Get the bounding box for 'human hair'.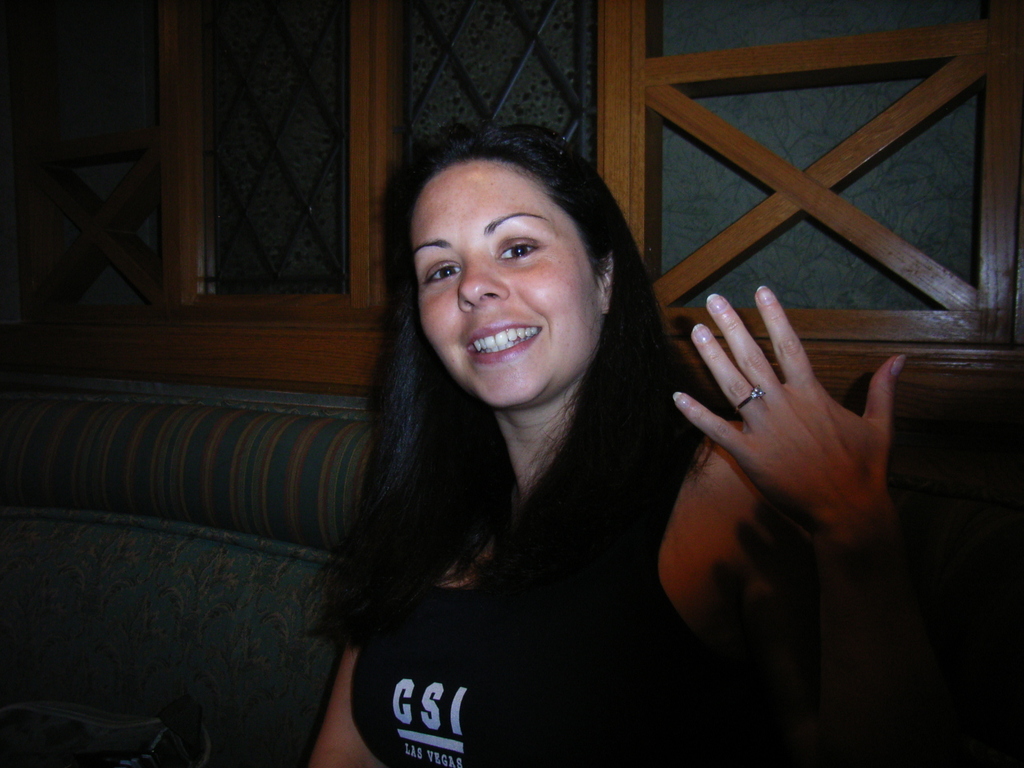
[x1=306, y1=121, x2=727, y2=655].
